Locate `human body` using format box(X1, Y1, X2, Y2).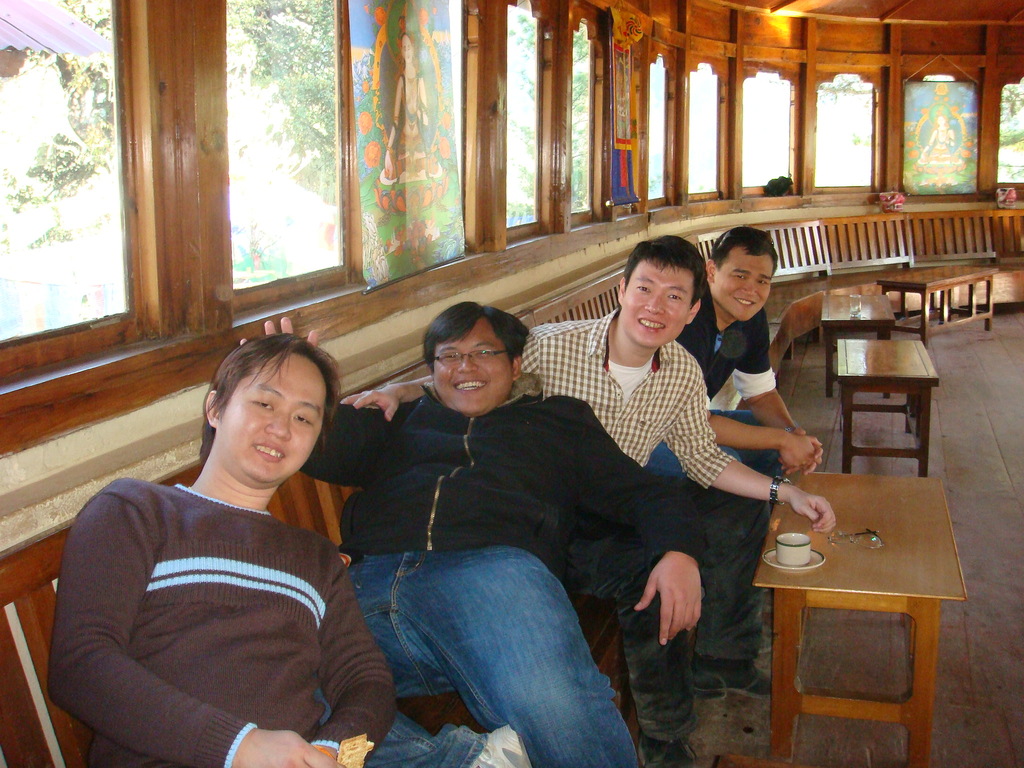
box(328, 232, 842, 765).
